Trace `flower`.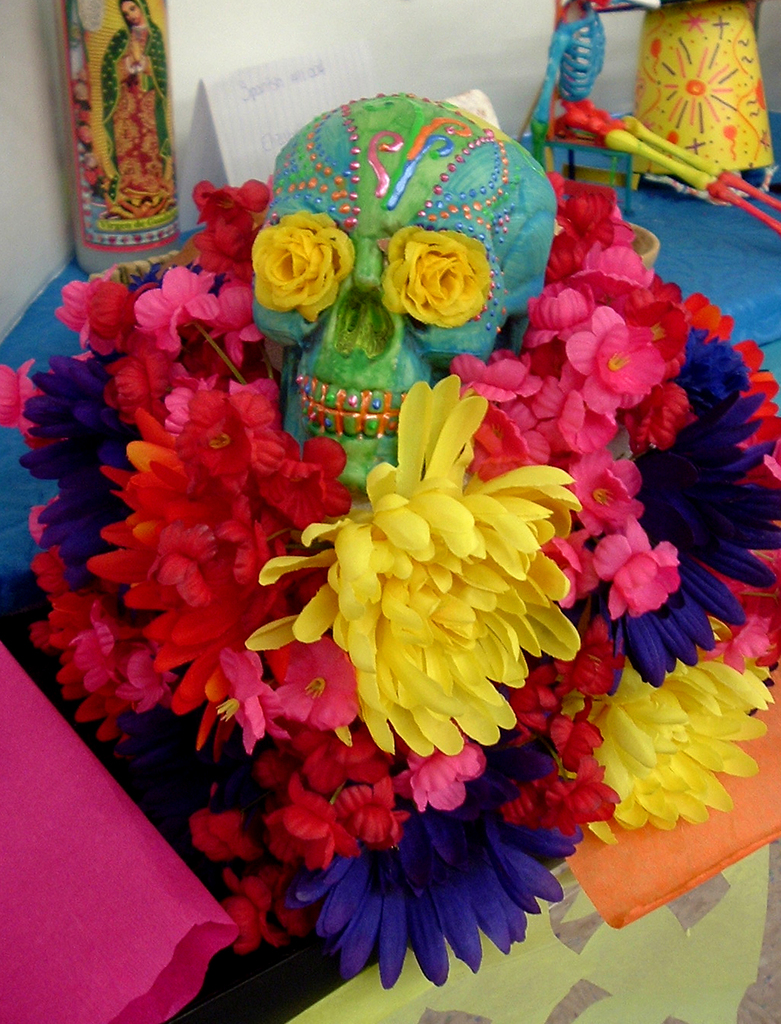
Traced to [left=301, top=408, right=591, bottom=775].
